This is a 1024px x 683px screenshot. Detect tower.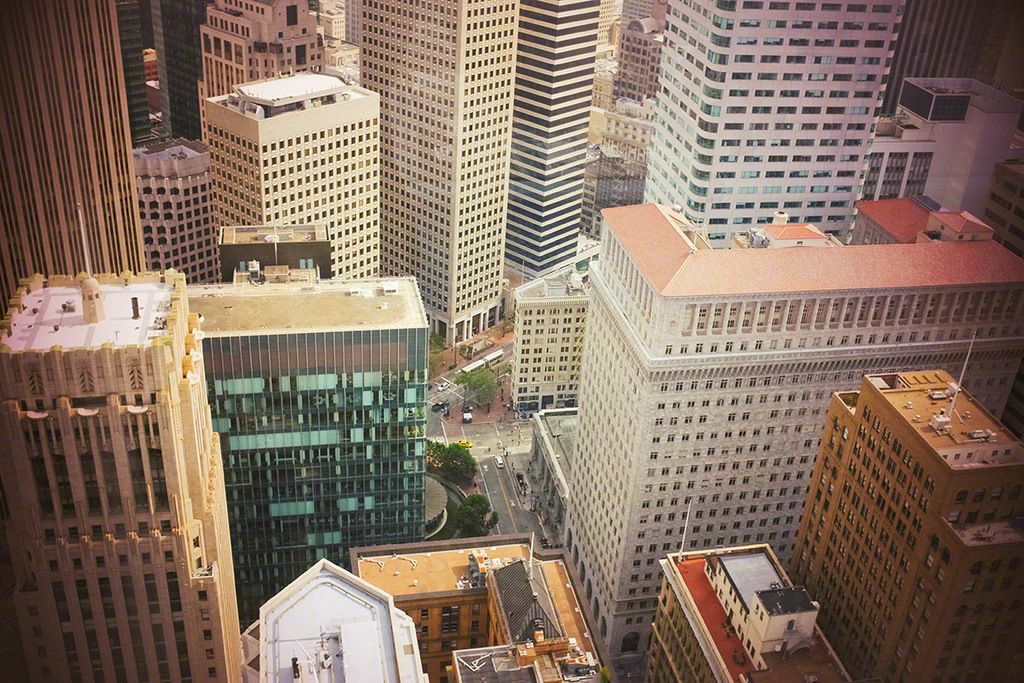
<region>0, 265, 244, 682</region>.
